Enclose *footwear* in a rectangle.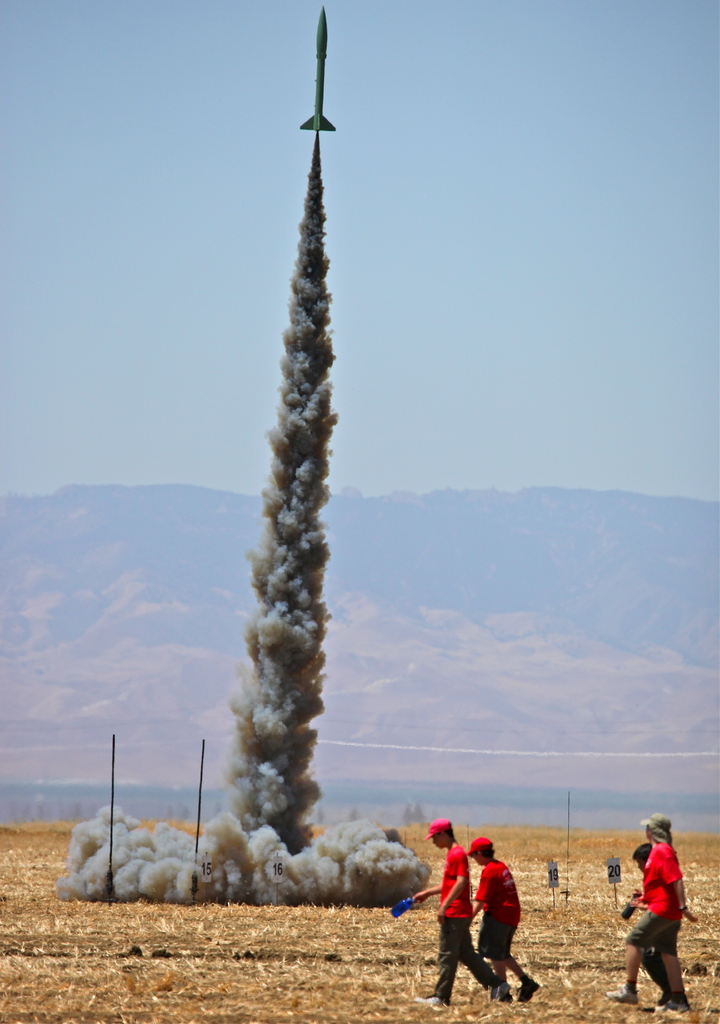
Rect(643, 996, 685, 1013).
